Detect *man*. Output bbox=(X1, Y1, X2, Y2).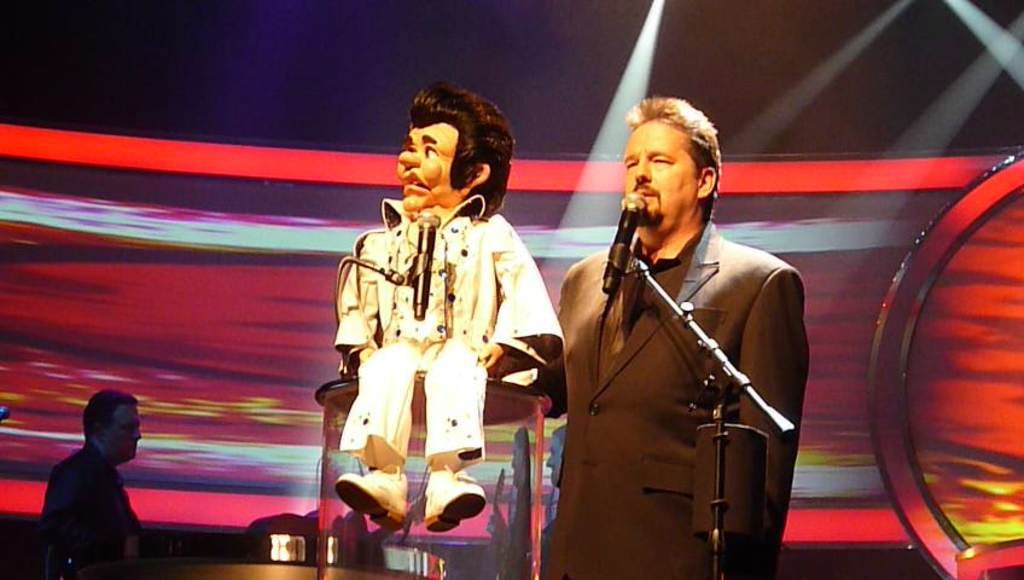
bbox=(39, 388, 142, 579).
